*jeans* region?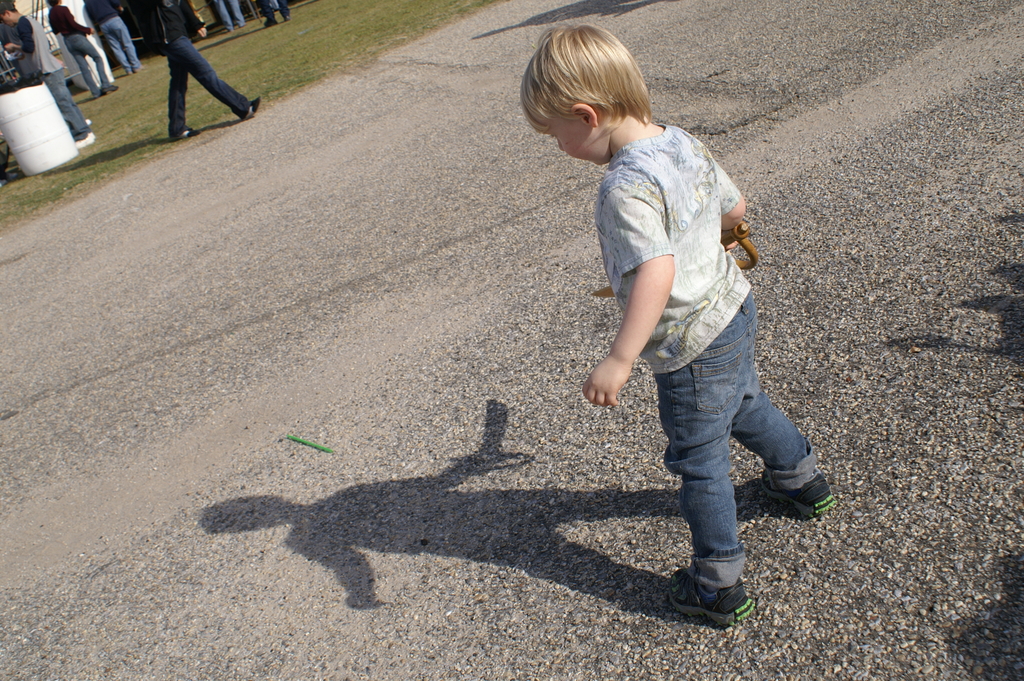
<bbox>634, 322, 829, 613</bbox>
